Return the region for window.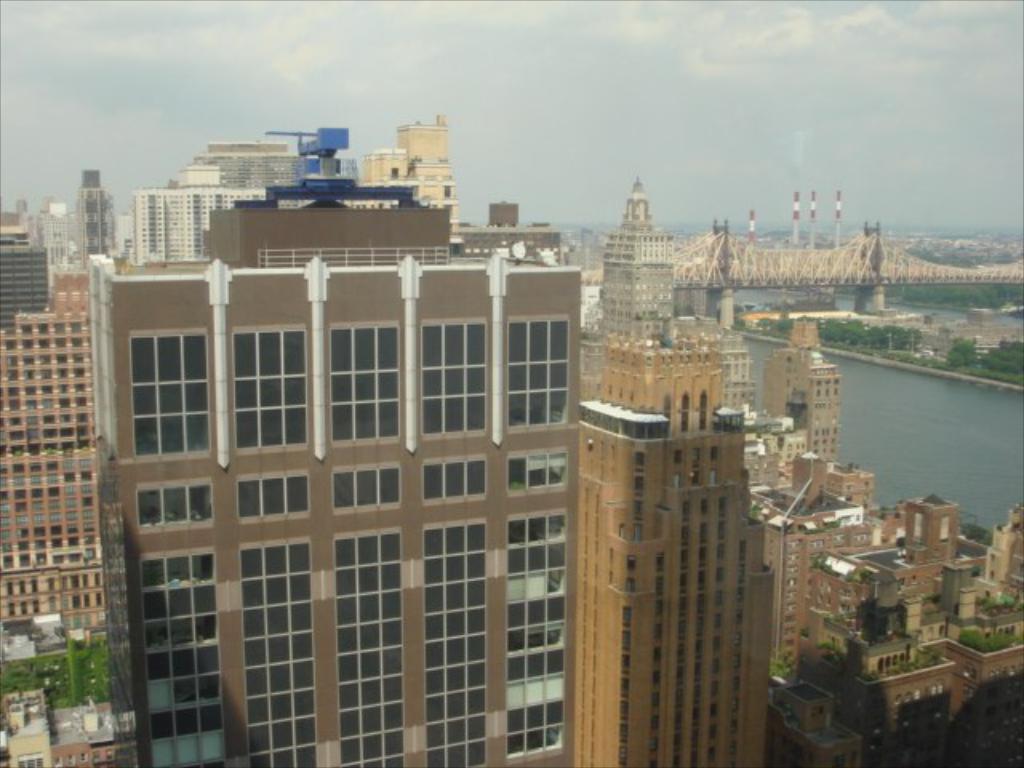
<bbox>419, 515, 488, 766</bbox>.
